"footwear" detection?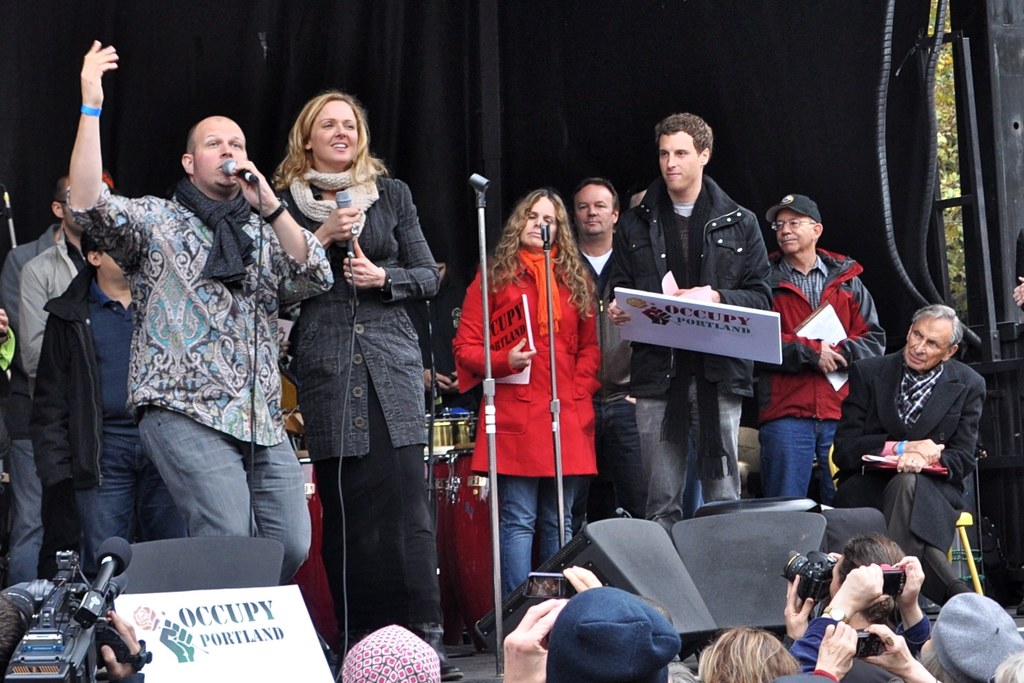
410/620/465/682
